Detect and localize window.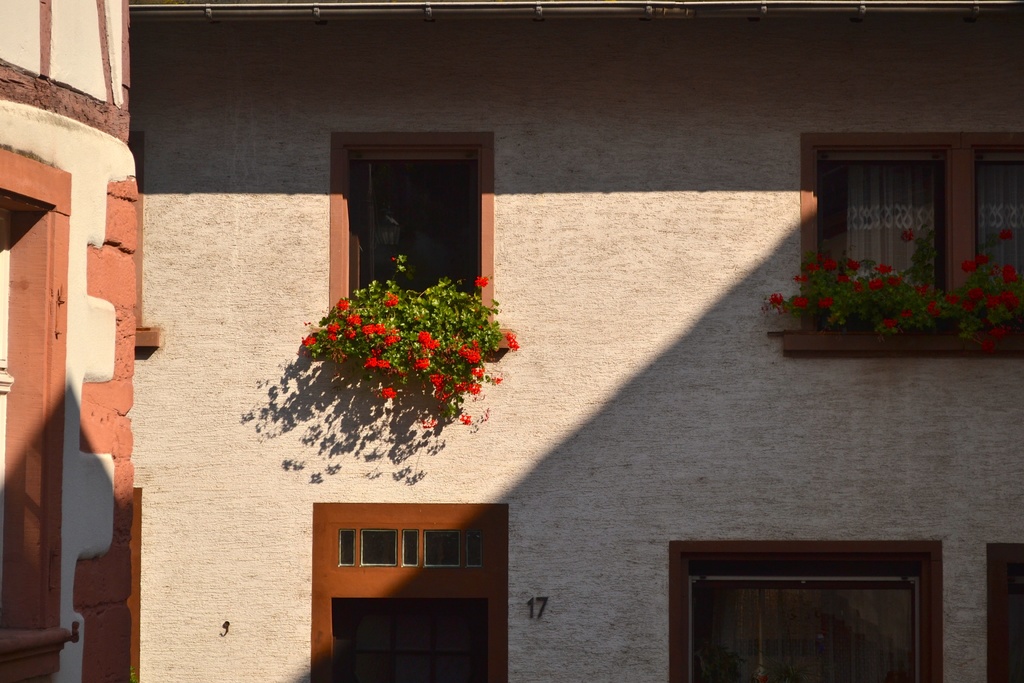
Localized at (341,145,484,300).
